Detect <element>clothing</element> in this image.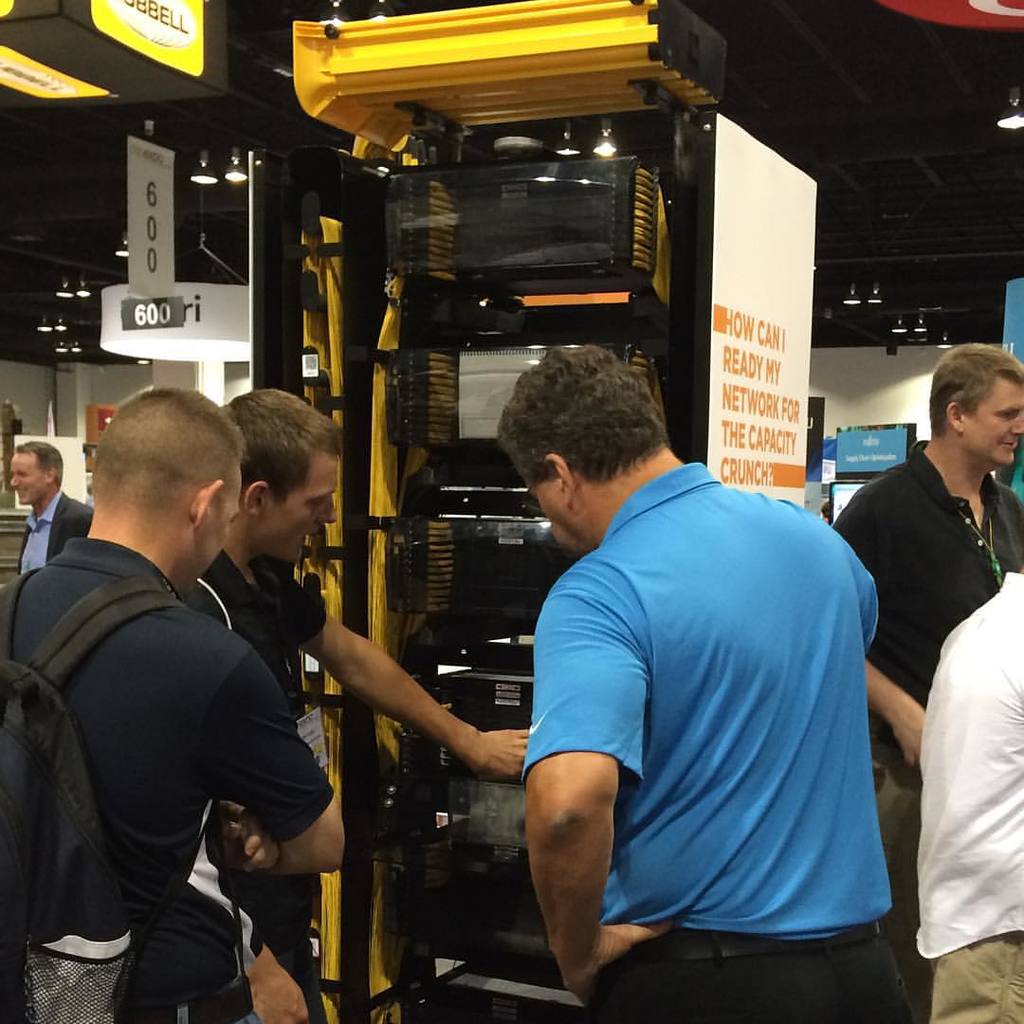
Detection: Rect(831, 440, 1023, 978).
